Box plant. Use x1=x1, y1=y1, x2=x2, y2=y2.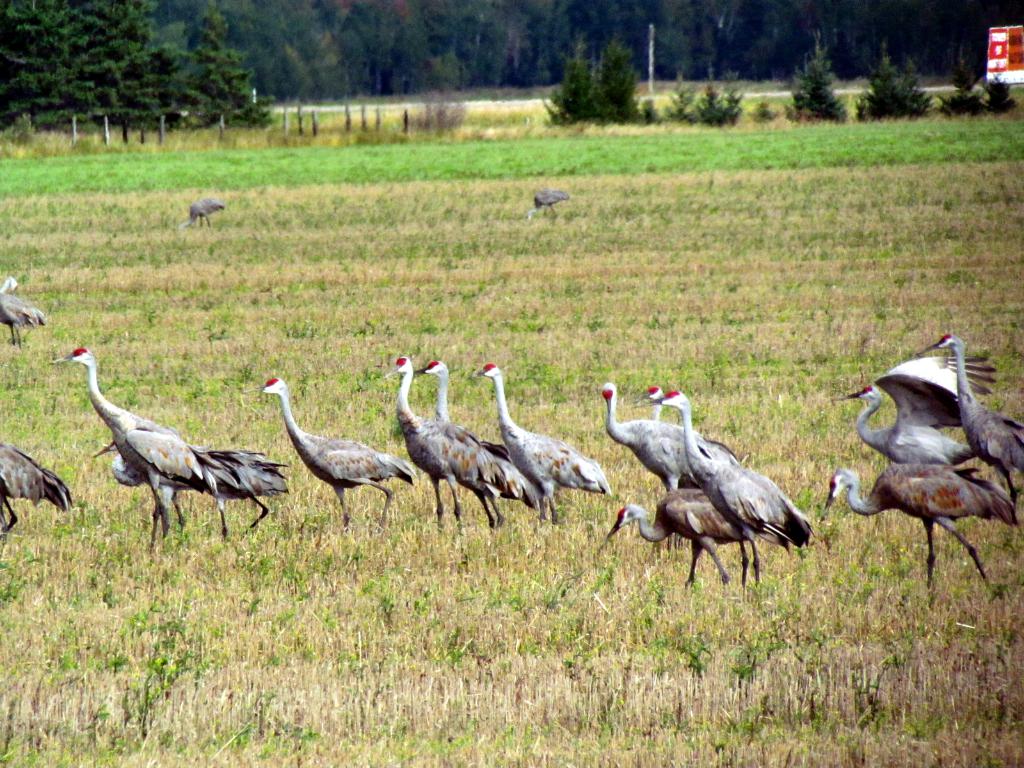
x1=698, y1=72, x2=743, y2=130.
